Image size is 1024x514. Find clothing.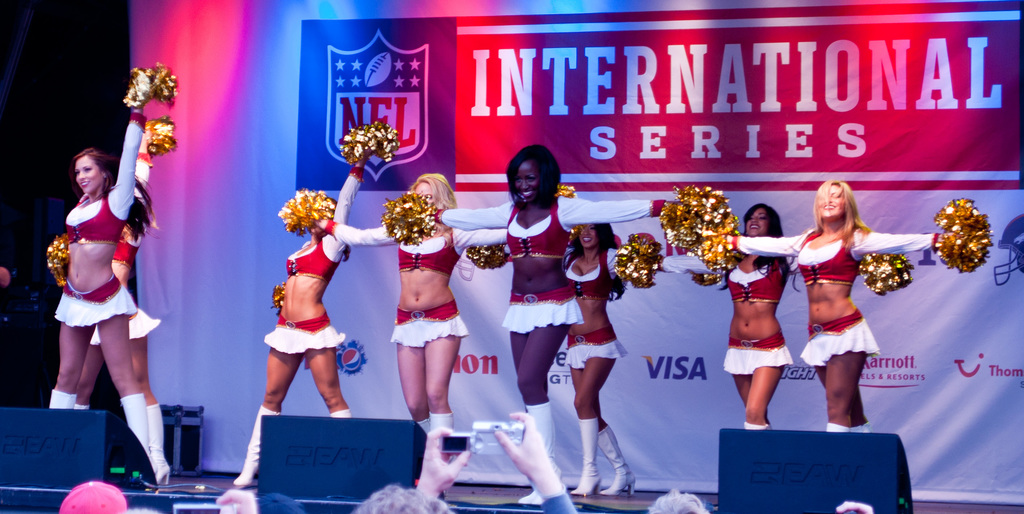
{"x1": 386, "y1": 297, "x2": 466, "y2": 349}.
